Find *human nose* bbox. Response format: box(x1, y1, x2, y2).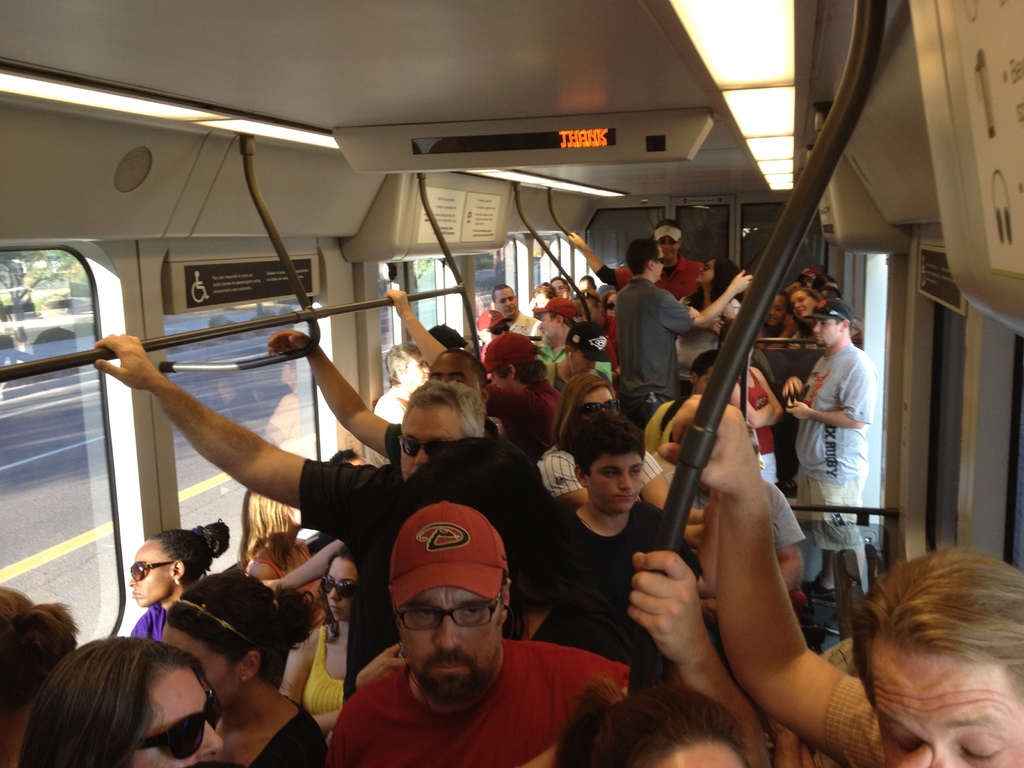
box(794, 299, 801, 308).
